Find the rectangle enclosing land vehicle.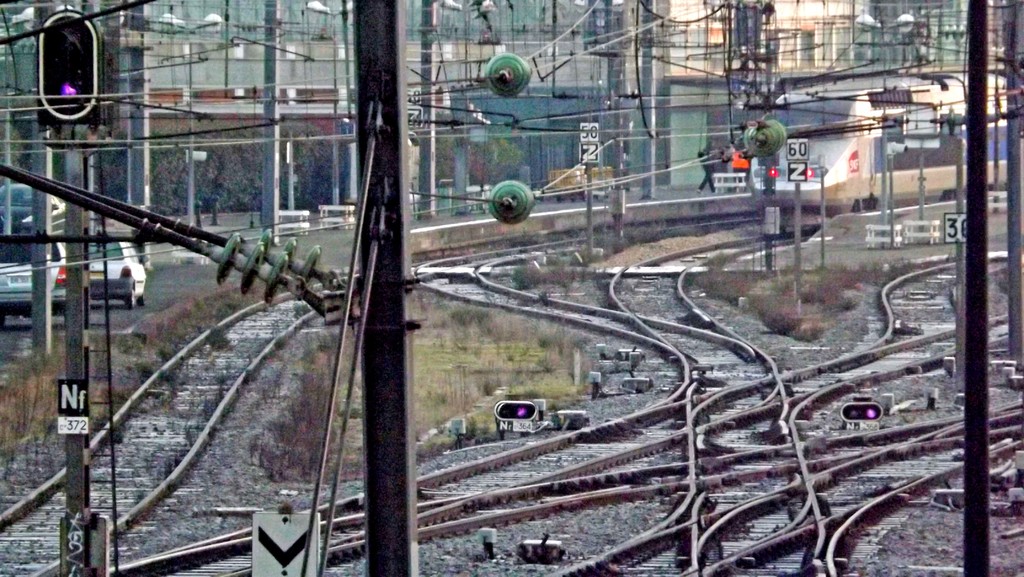
x1=88 y1=241 x2=148 y2=311.
